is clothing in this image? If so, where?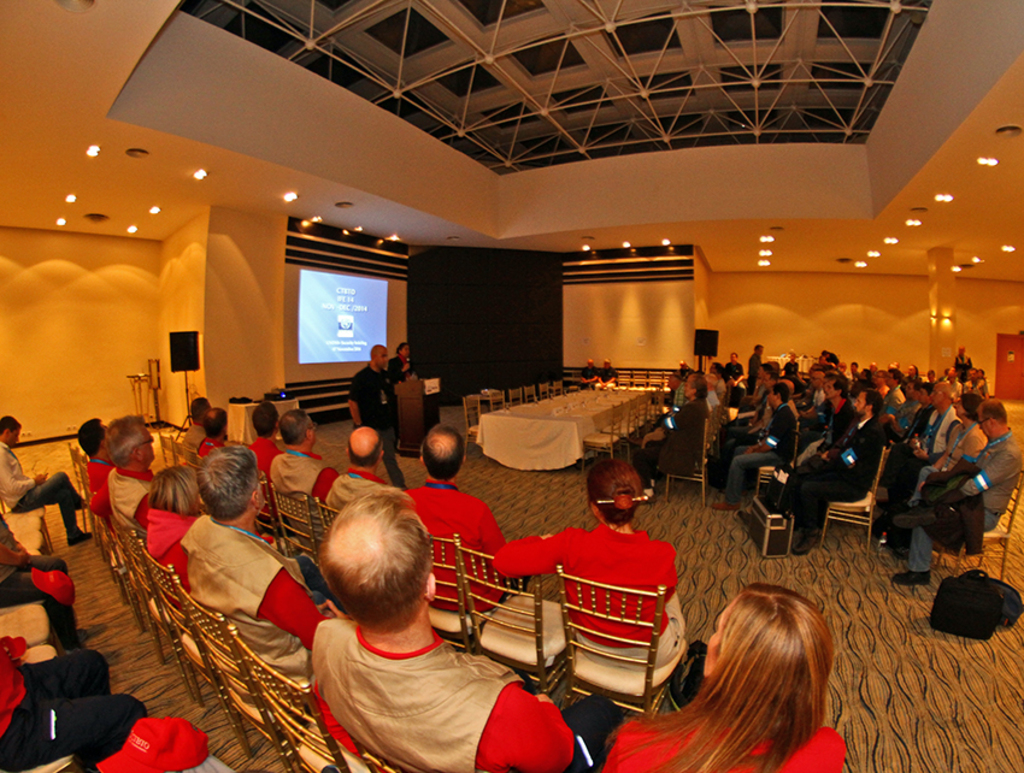
Yes, at [725, 382, 746, 405].
